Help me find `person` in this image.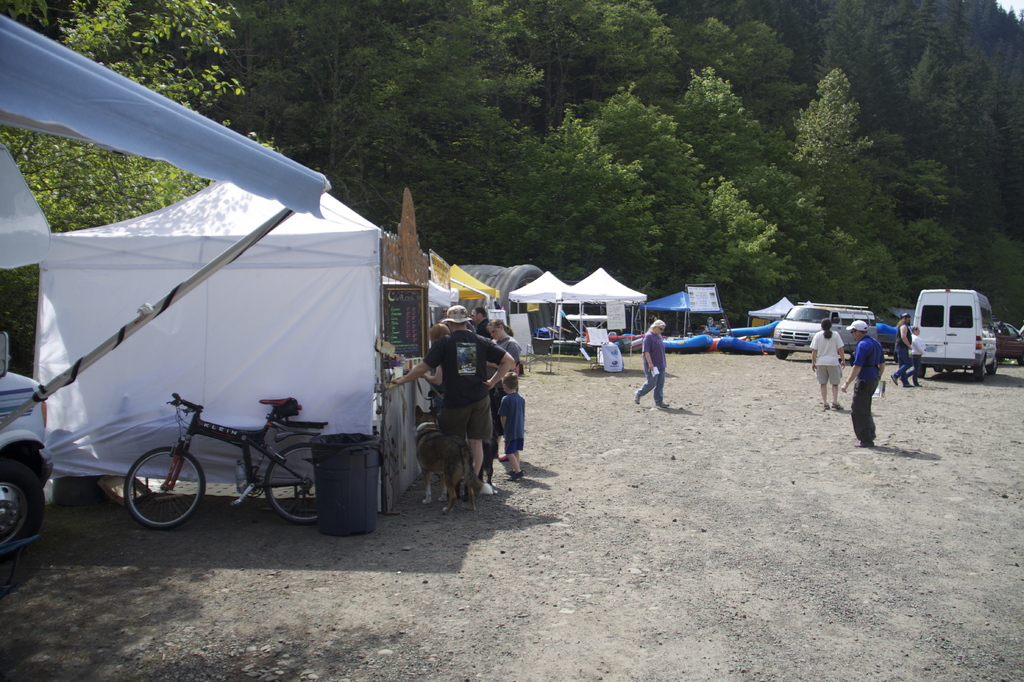
Found it: {"x1": 893, "y1": 318, "x2": 913, "y2": 385}.
